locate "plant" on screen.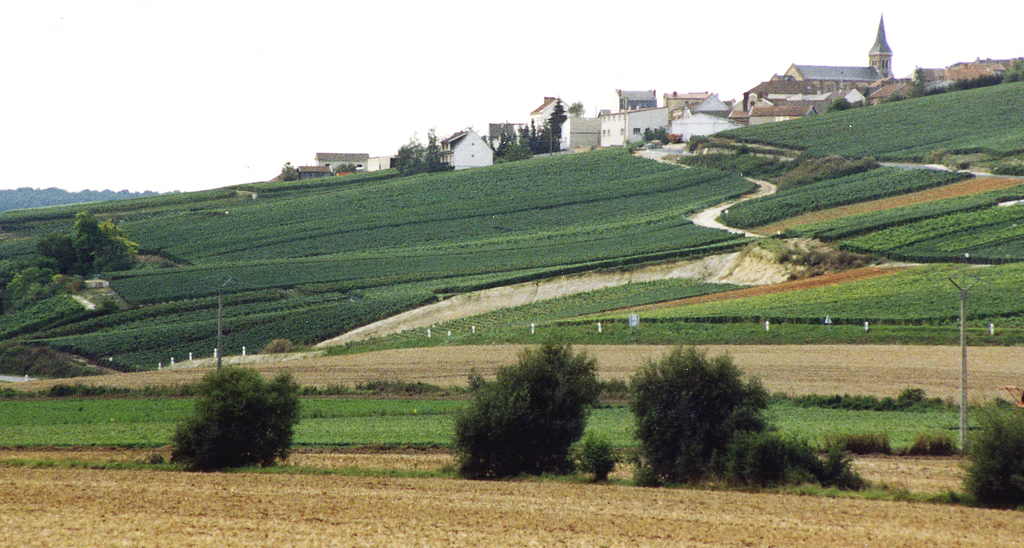
On screen at x1=446 y1=322 x2=603 y2=482.
